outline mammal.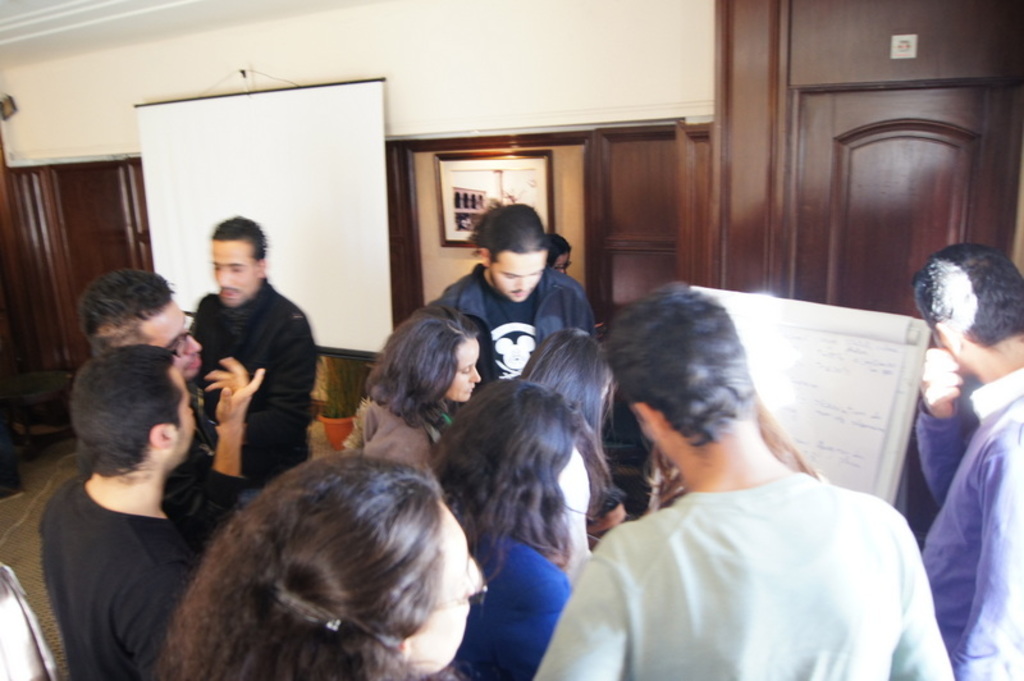
Outline: 526/275/951/680.
